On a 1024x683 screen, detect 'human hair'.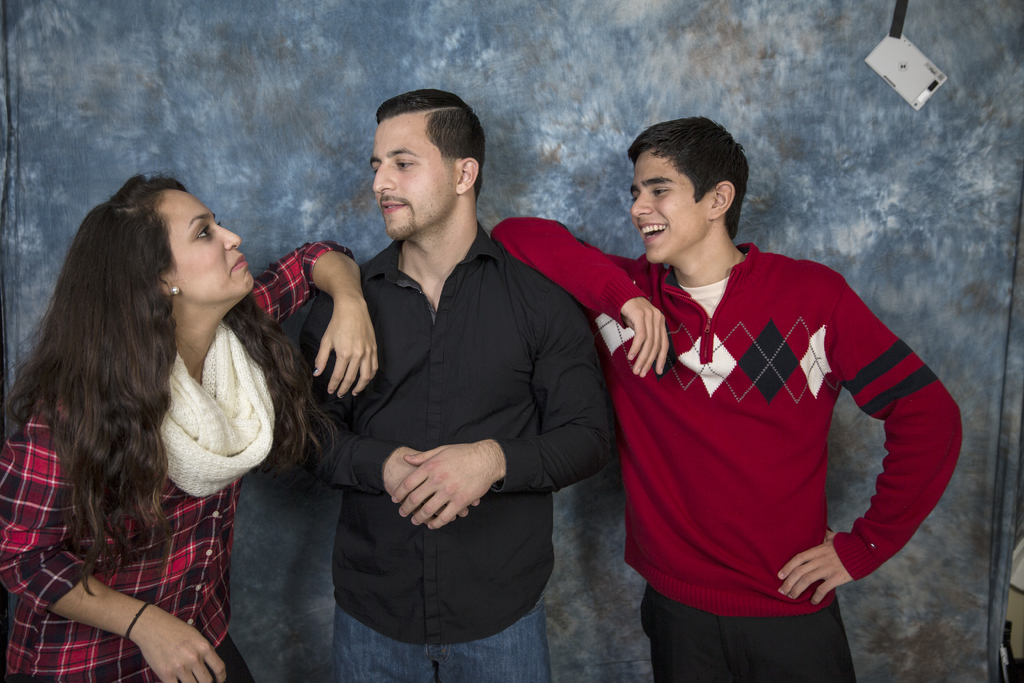
region(0, 168, 339, 591).
